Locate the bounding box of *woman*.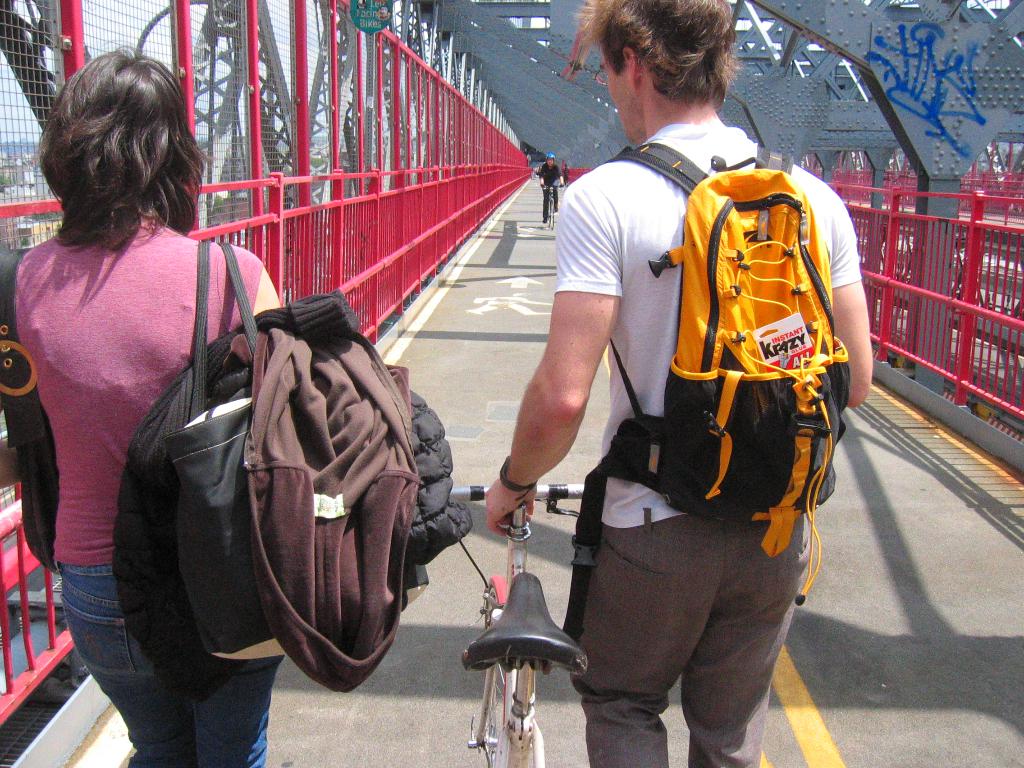
Bounding box: l=8, t=51, r=294, b=742.
